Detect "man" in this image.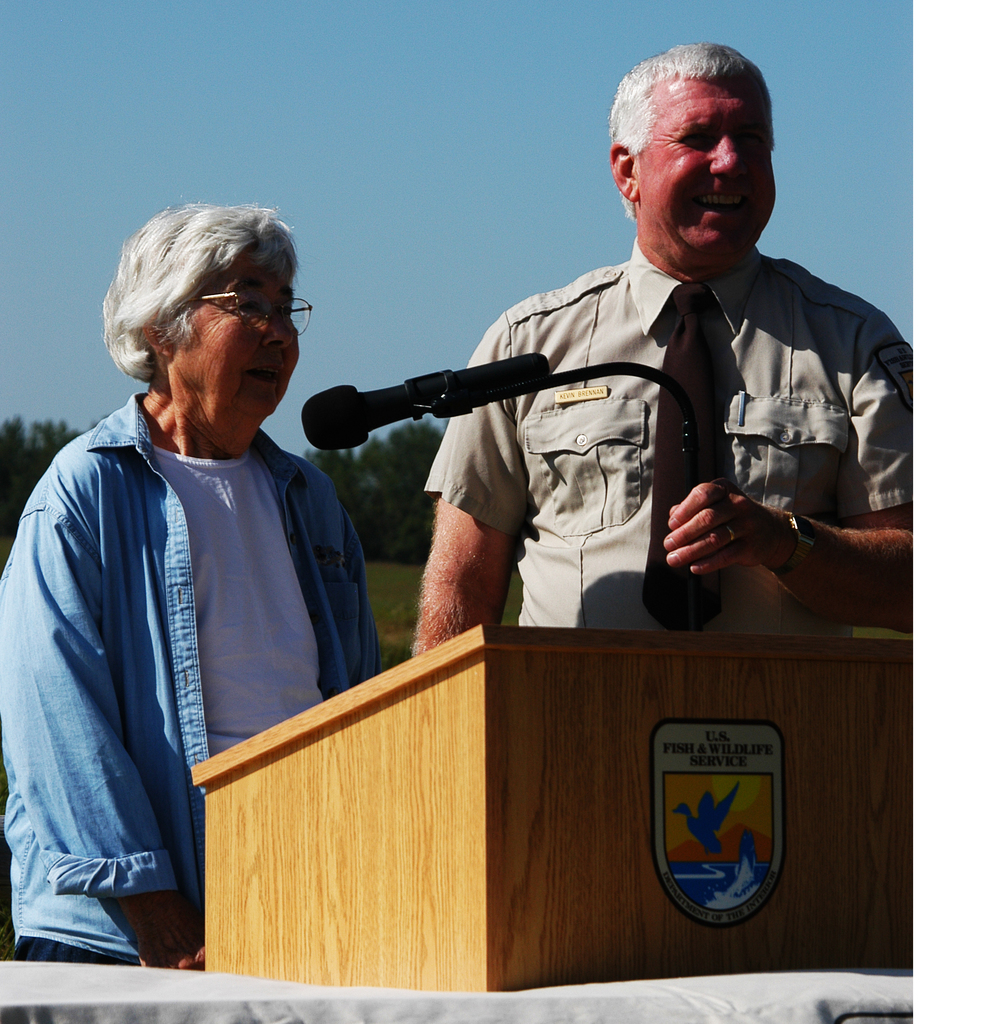
Detection: 352/76/913/697.
